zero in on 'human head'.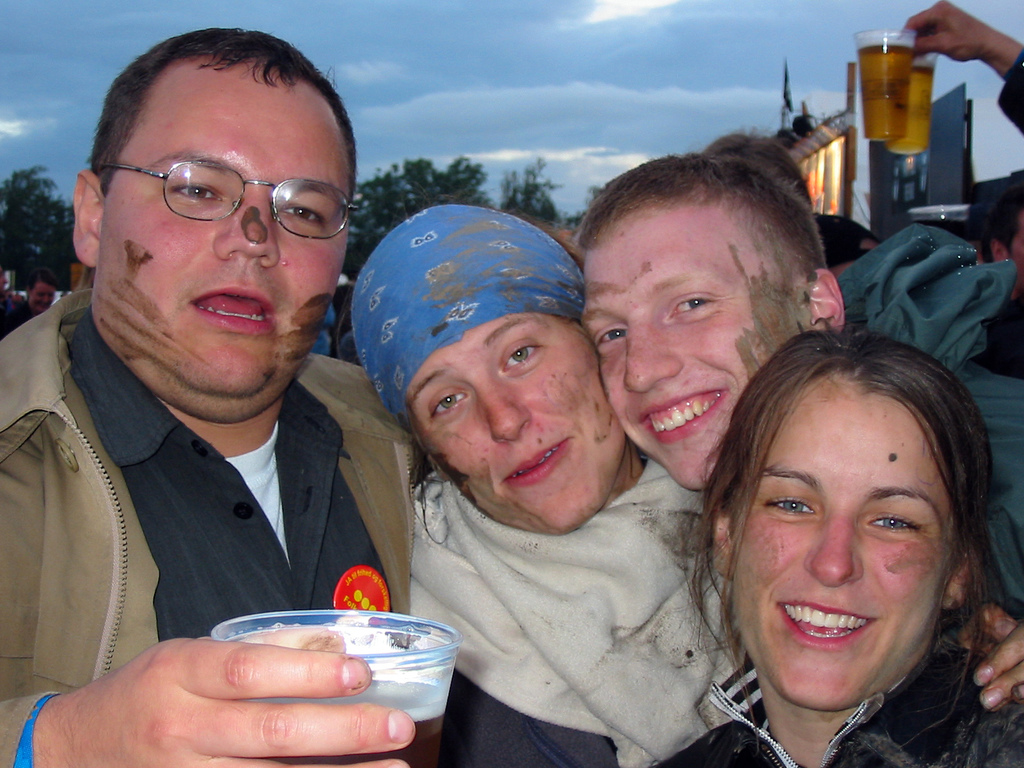
Zeroed in: bbox(712, 332, 980, 666).
